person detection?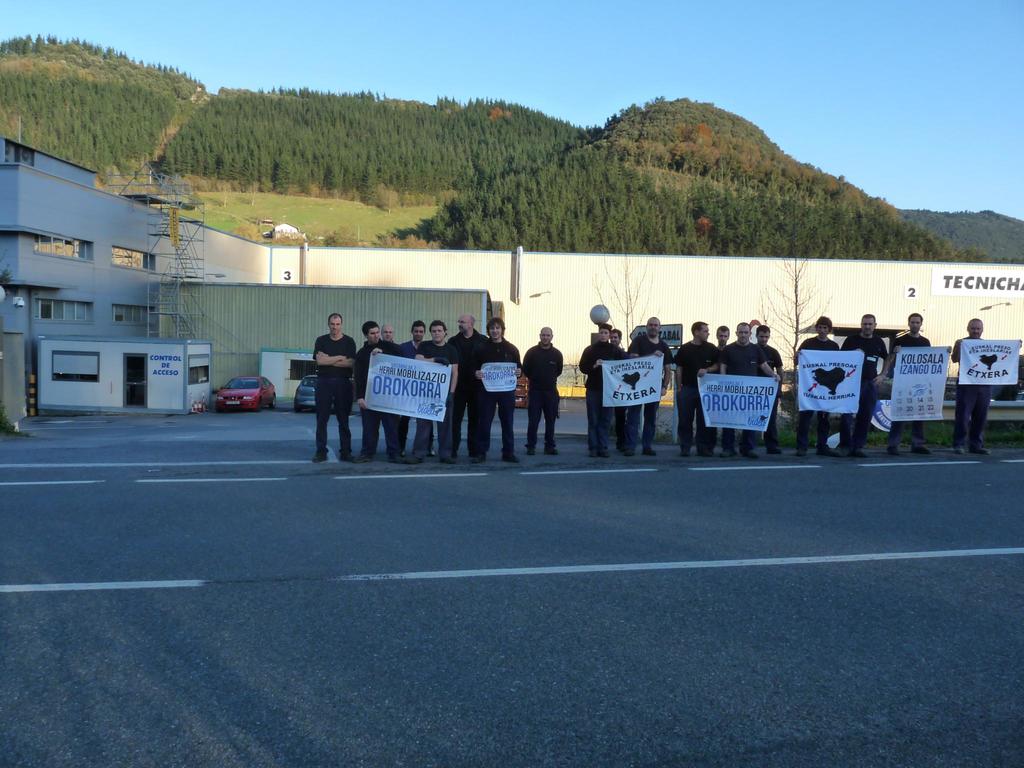
{"x1": 796, "y1": 322, "x2": 835, "y2": 458}
